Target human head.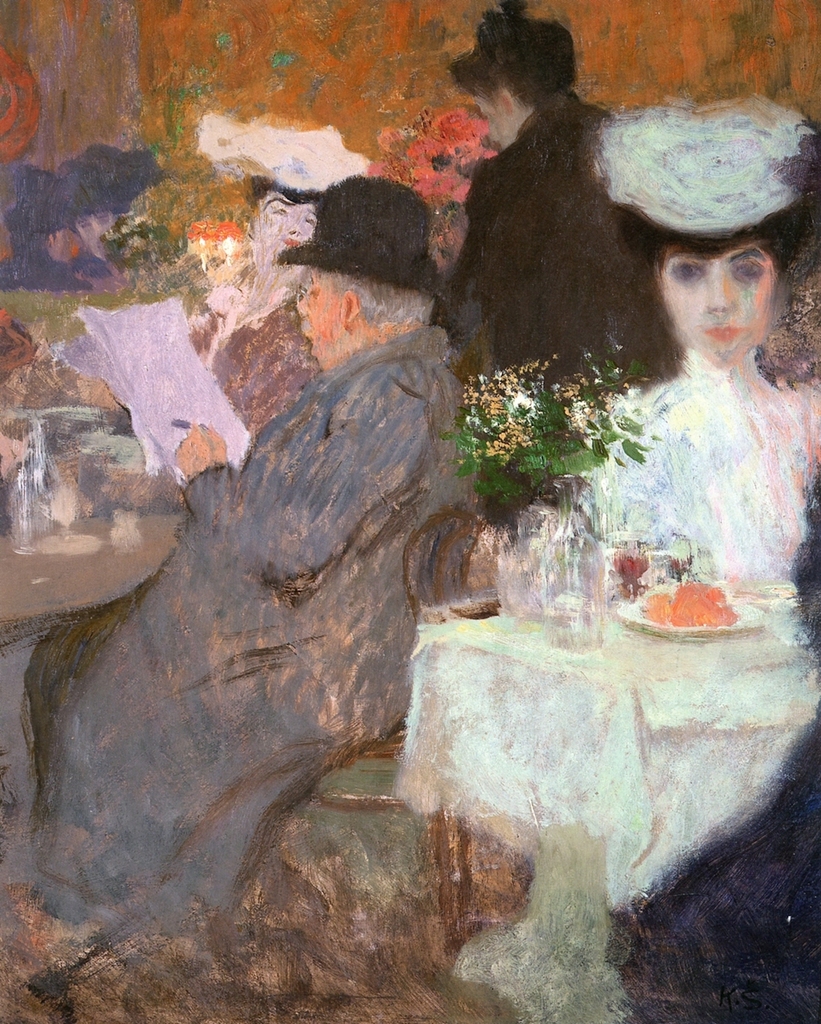
Target region: (597,103,816,396).
